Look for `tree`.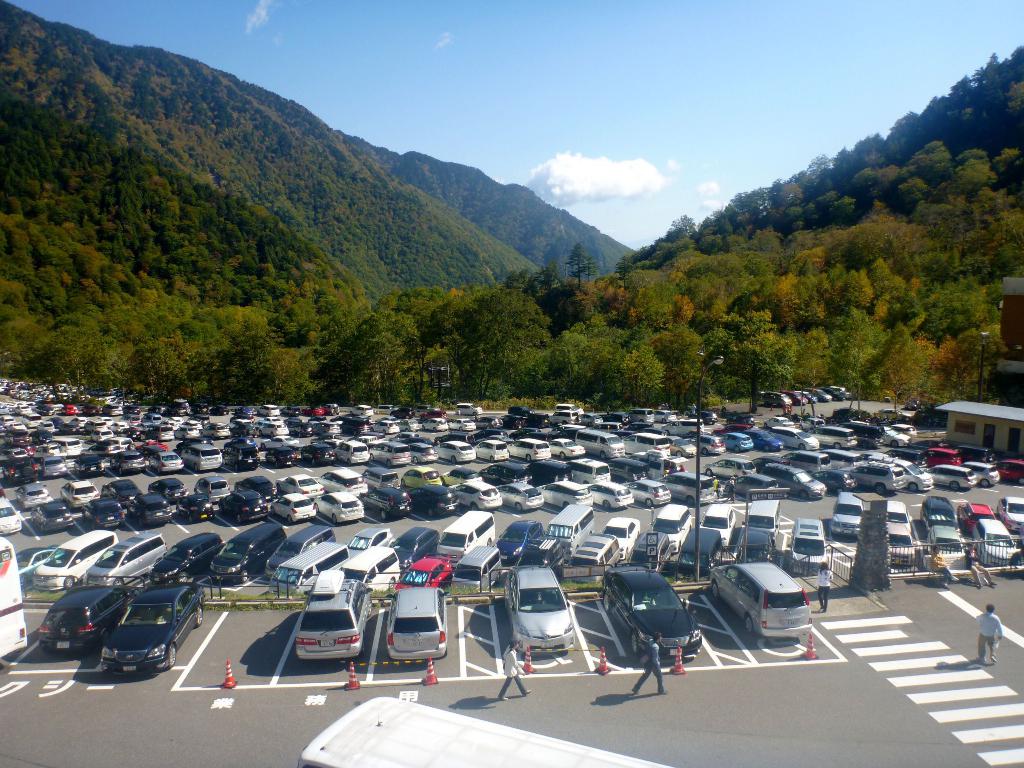
Found: [left=770, top=285, right=802, bottom=340].
